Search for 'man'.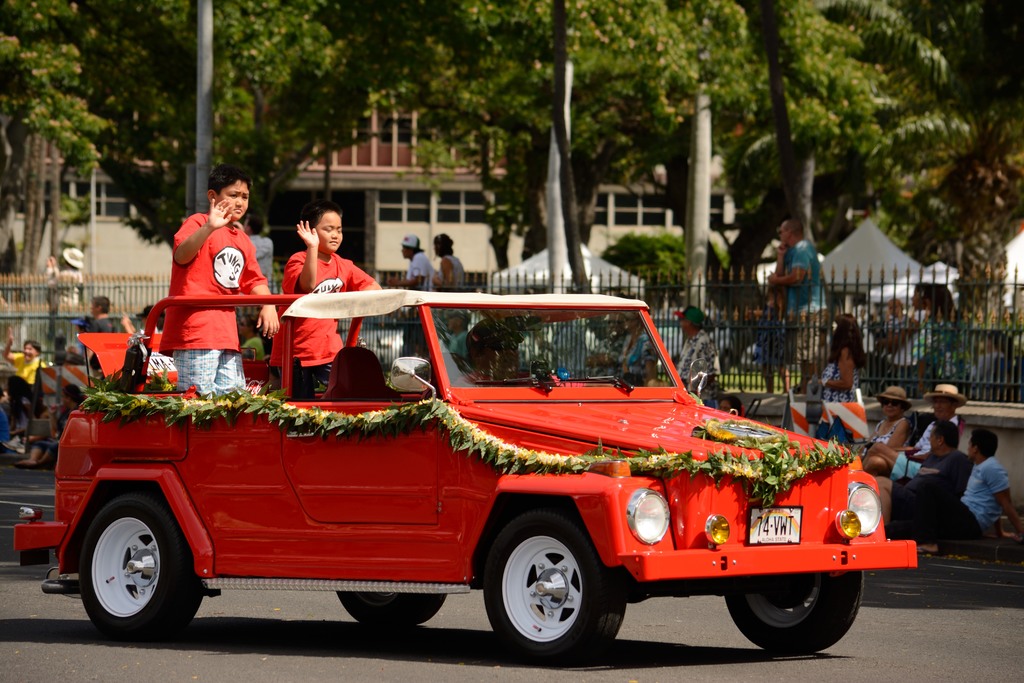
Found at select_region(174, 168, 253, 421).
